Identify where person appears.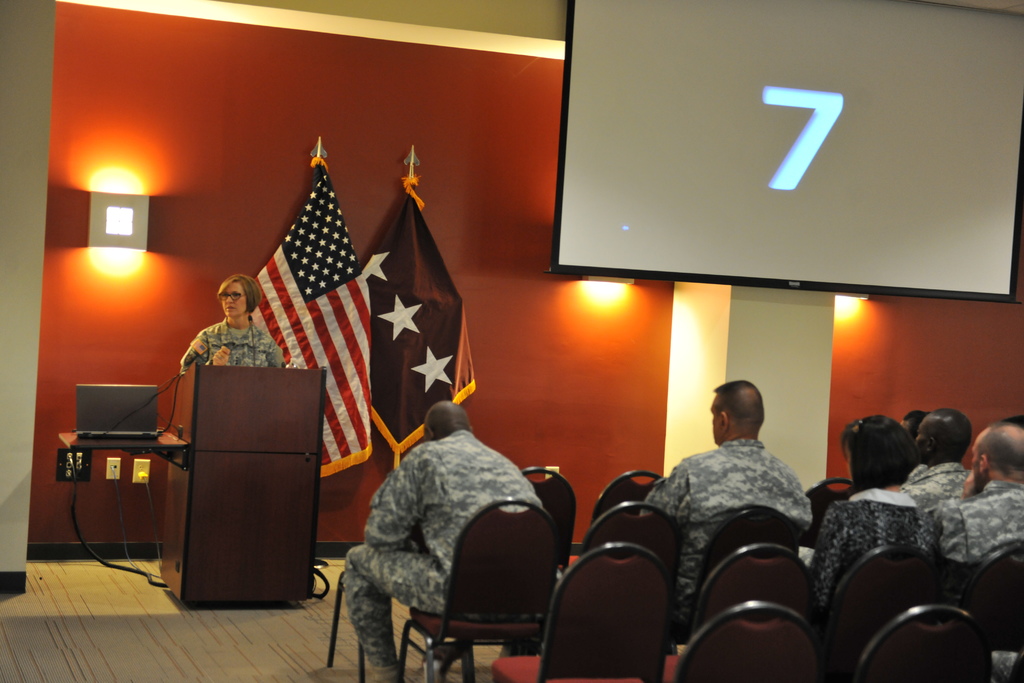
Appears at bbox=[1003, 416, 1023, 429].
